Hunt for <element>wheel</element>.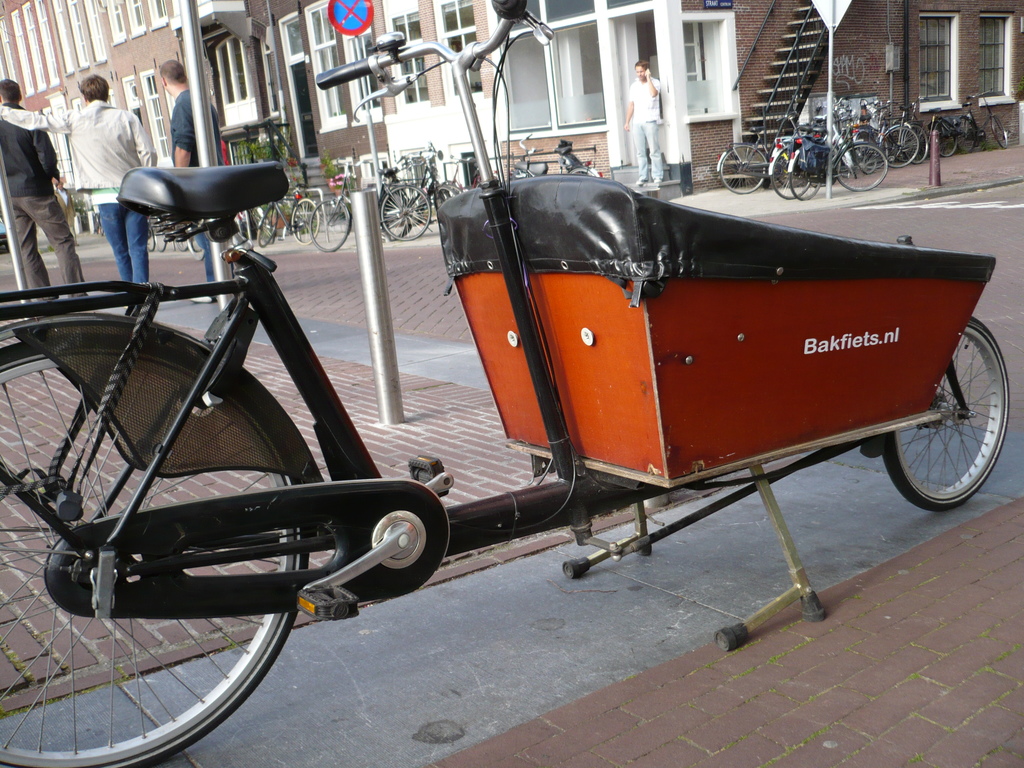
Hunted down at box=[436, 188, 460, 208].
